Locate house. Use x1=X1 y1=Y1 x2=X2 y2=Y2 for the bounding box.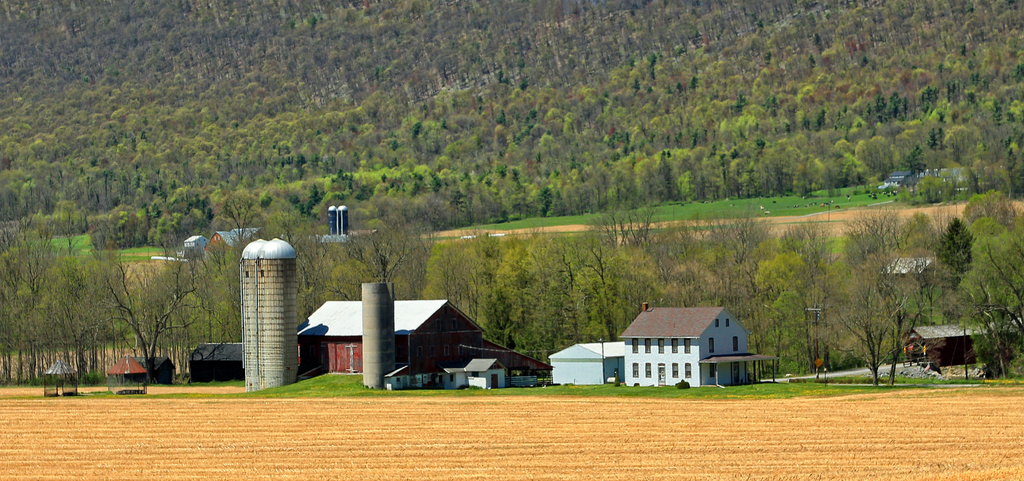
x1=881 y1=170 x2=910 y2=194.
